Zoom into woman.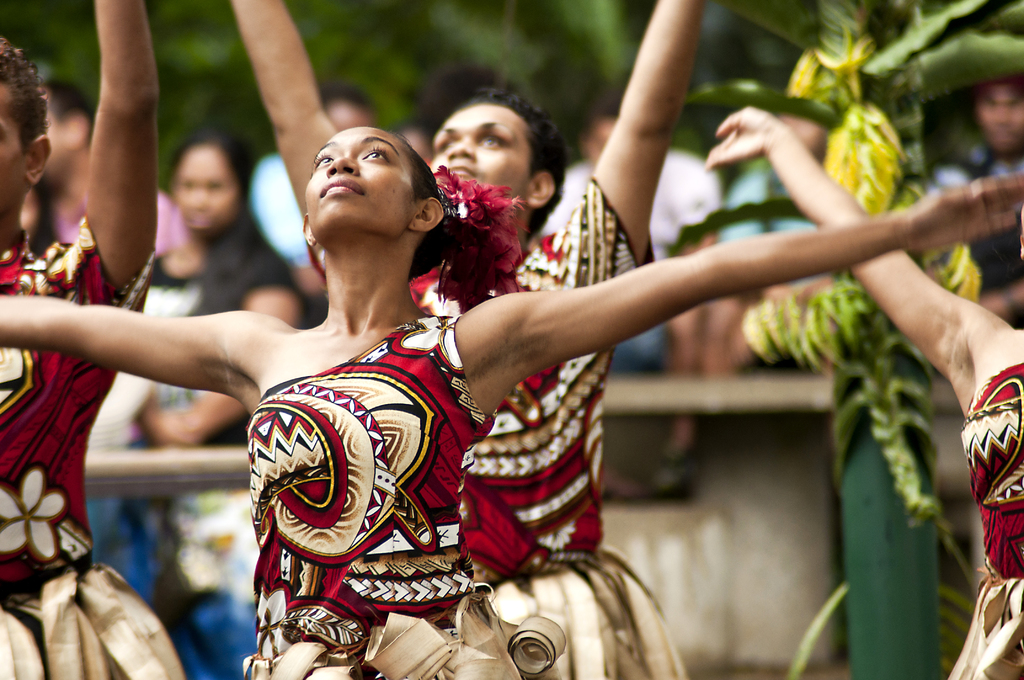
Zoom target: pyautogui.locateOnScreen(0, 129, 1023, 679).
